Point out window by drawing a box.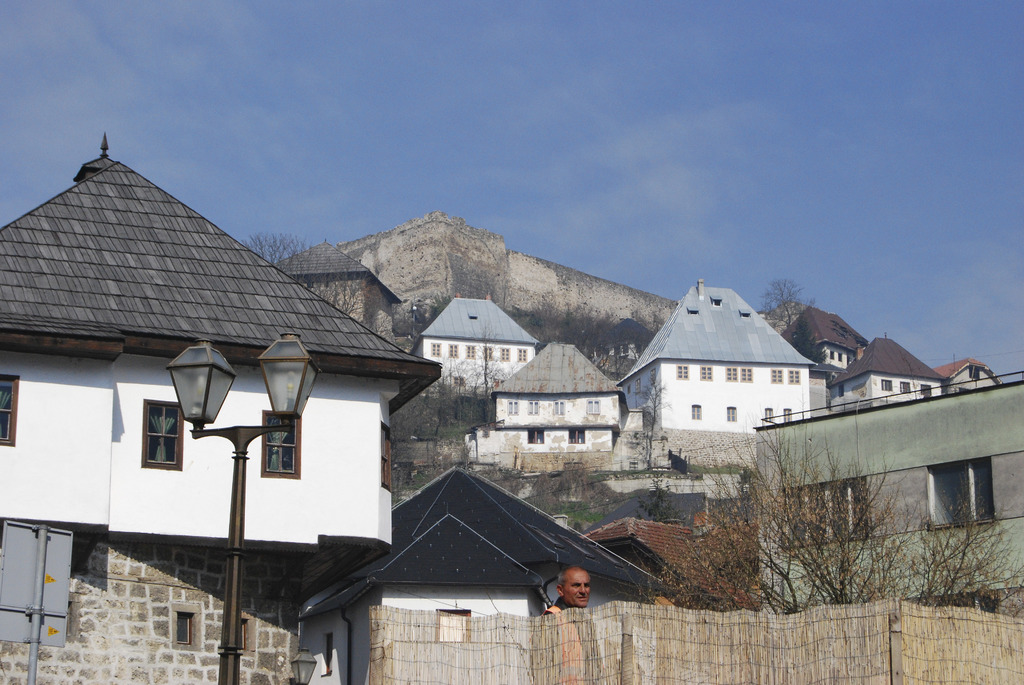
[786,483,861,544].
